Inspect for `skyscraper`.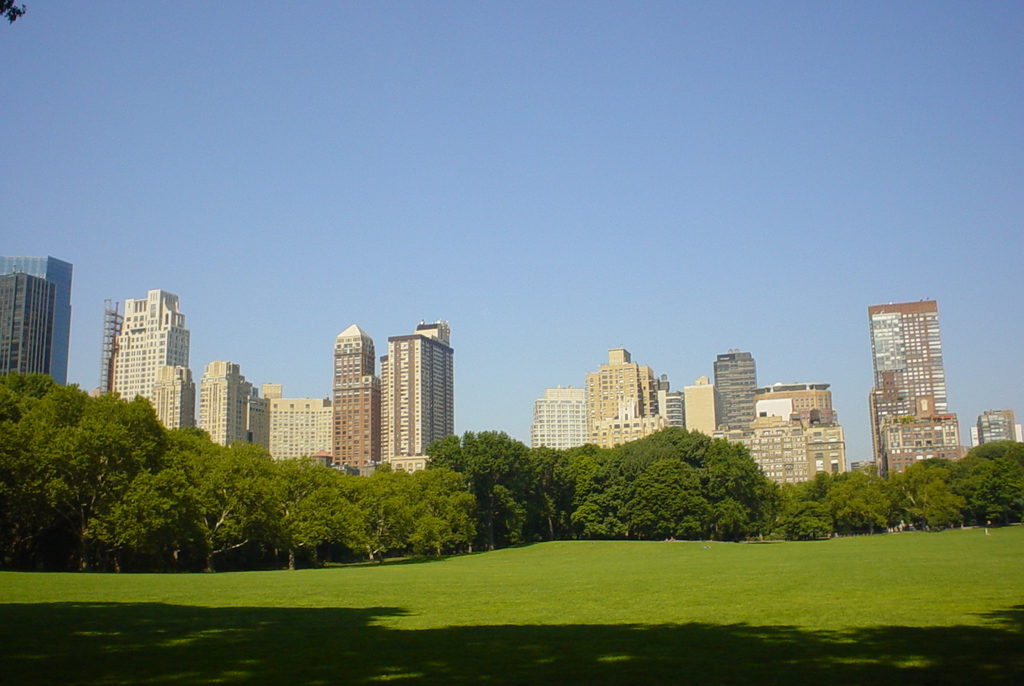
Inspection: 0/251/87/392.
